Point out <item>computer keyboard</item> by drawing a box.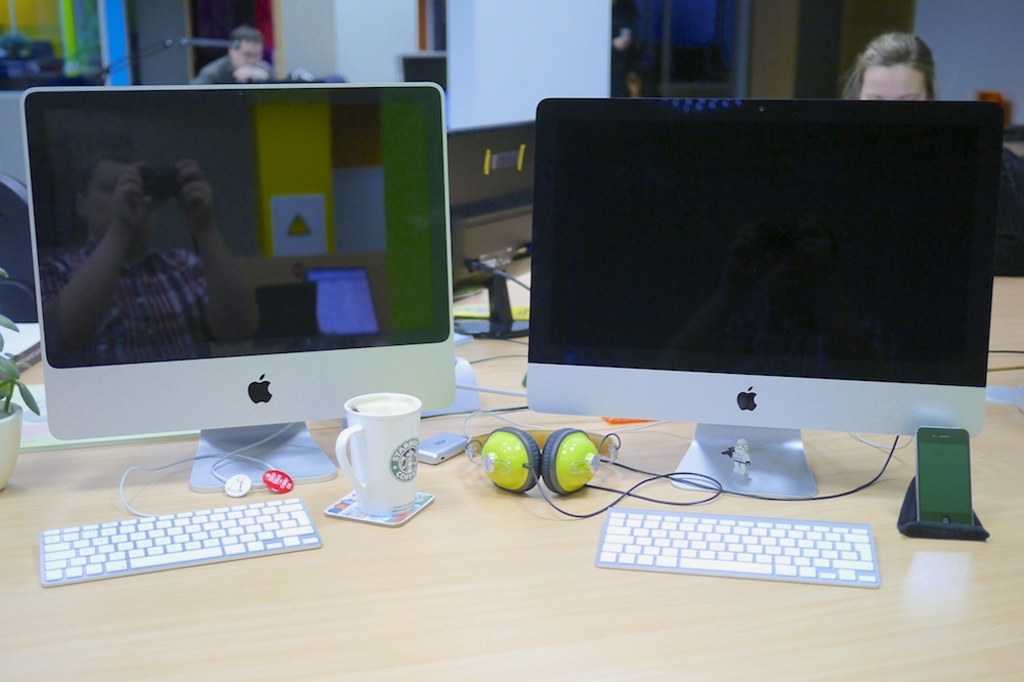
38, 494, 323, 583.
